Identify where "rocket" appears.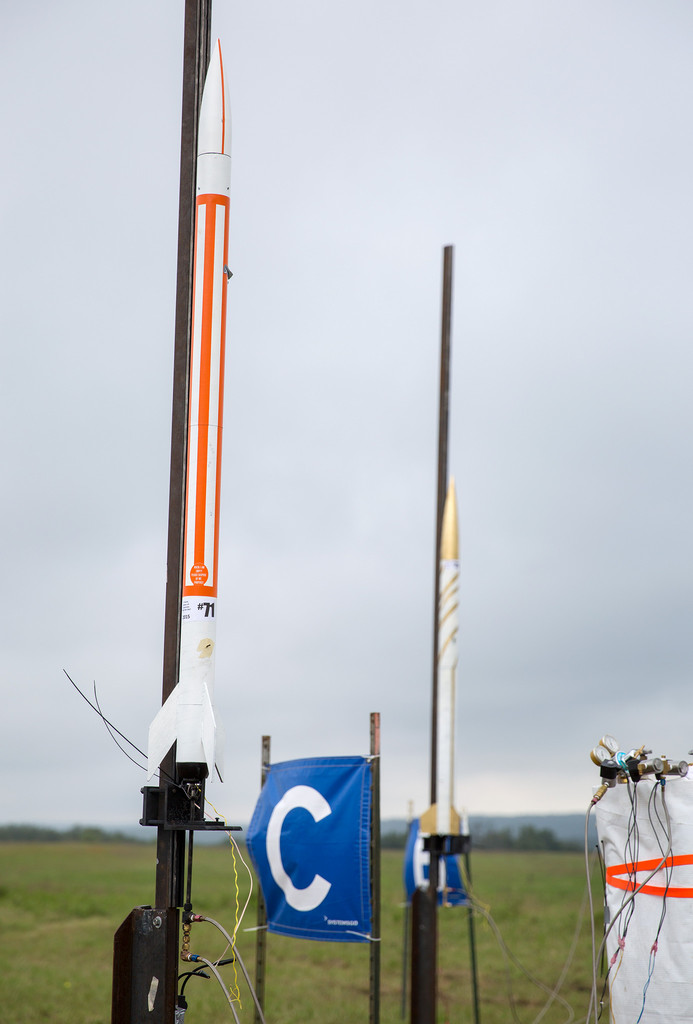
Appears at select_region(148, 36, 220, 758).
